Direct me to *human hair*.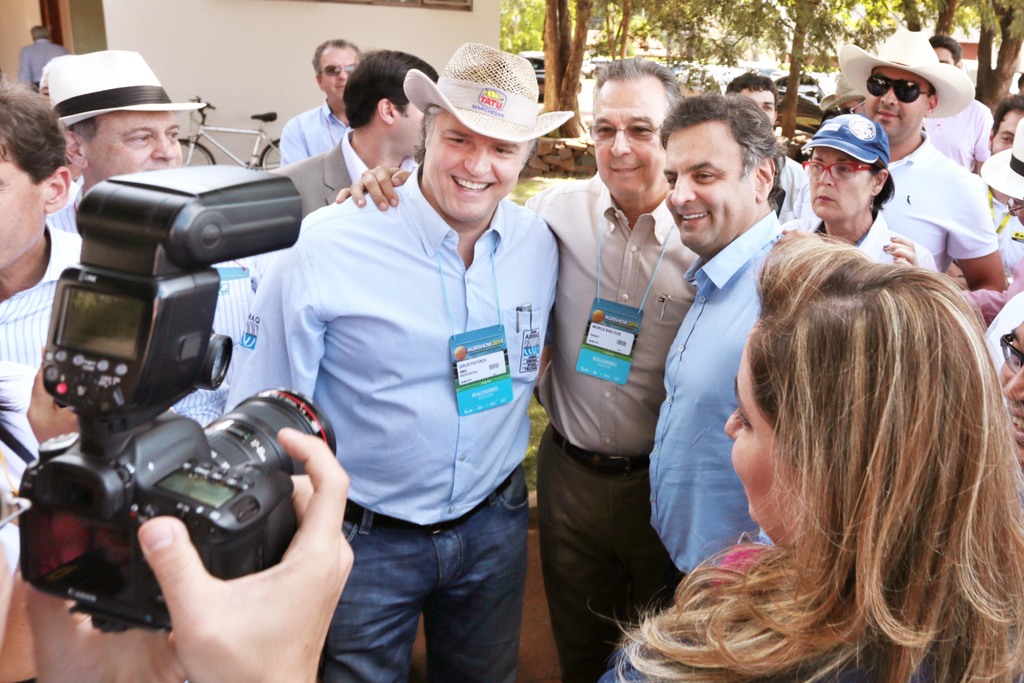
Direction: 867 154 896 213.
